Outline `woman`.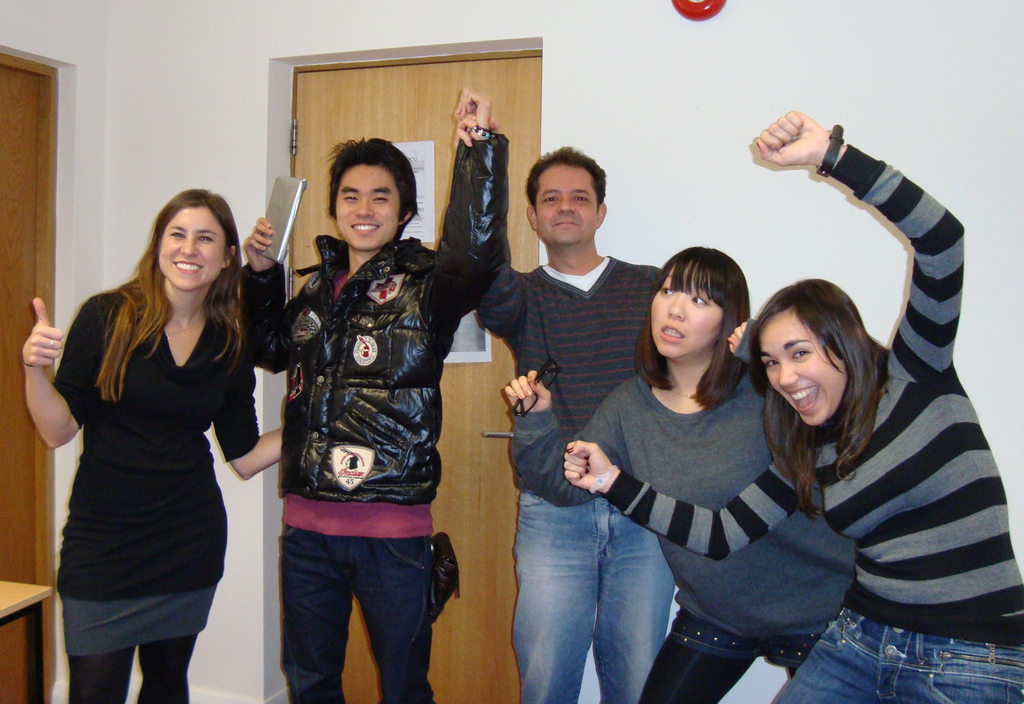
Outline: [564,109,1023,703].
